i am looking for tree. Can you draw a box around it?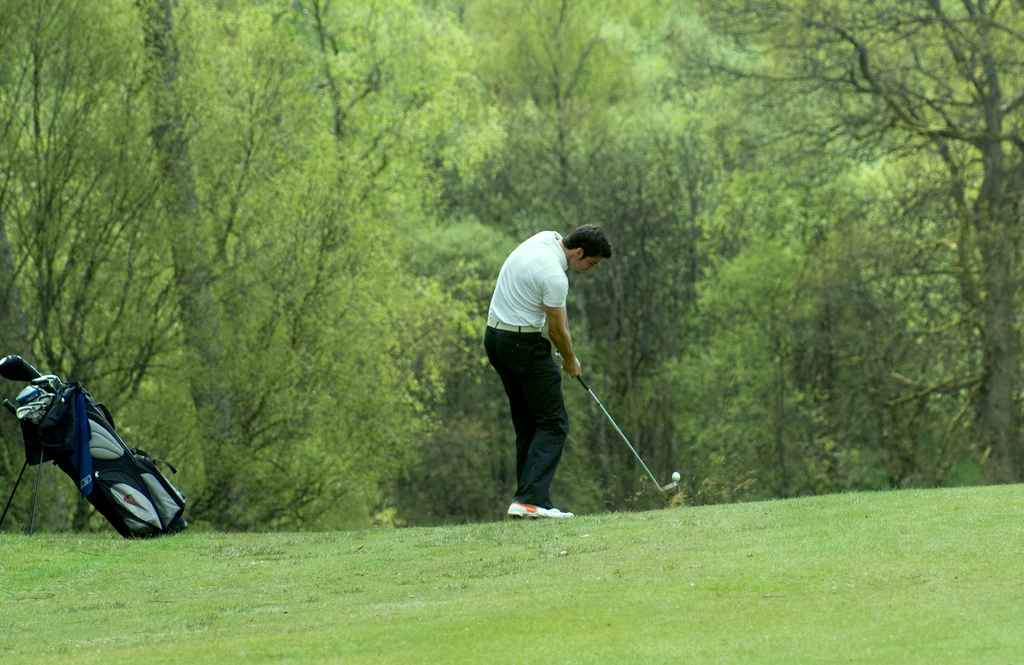
Sure, the bounding box is [left=0, top=0, right=1023, bottom=530].
